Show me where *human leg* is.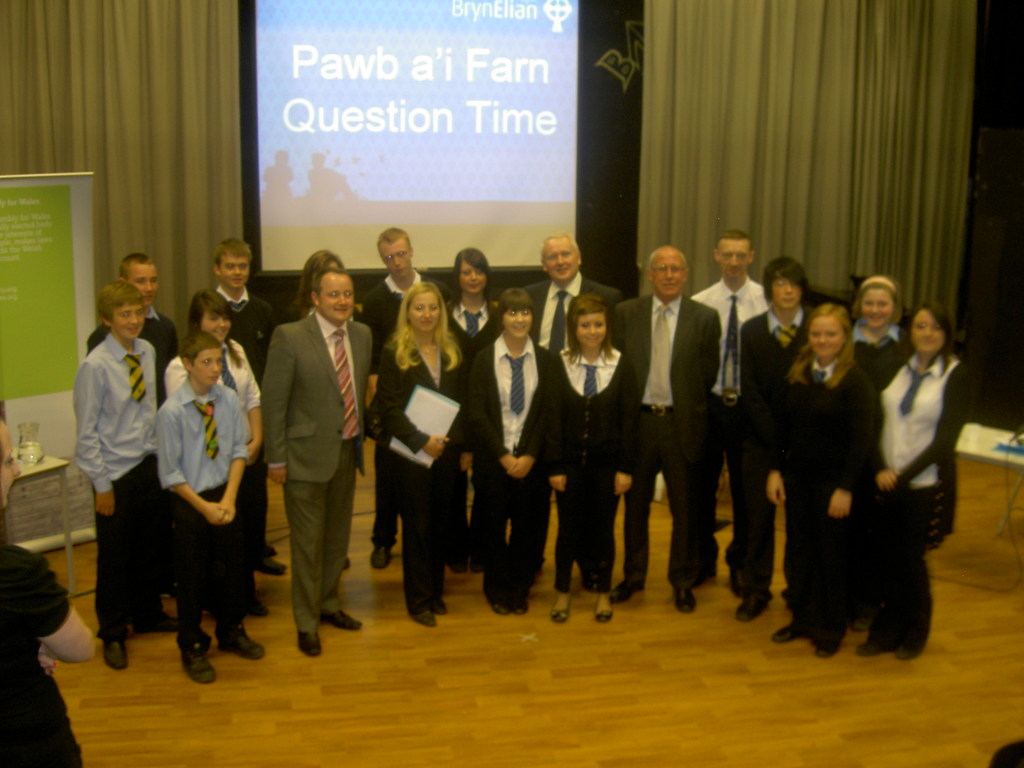
*human leg* is at box=[326, 438, 355, 633].
